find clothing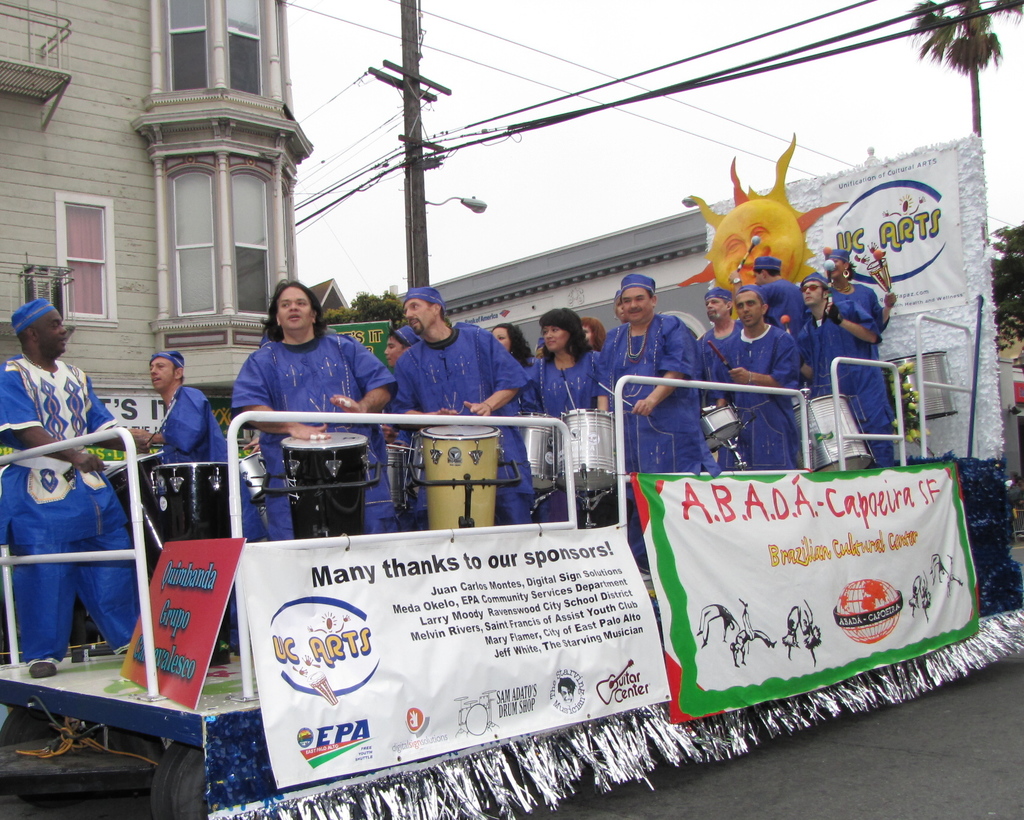
[709, 329, 808, 474]
